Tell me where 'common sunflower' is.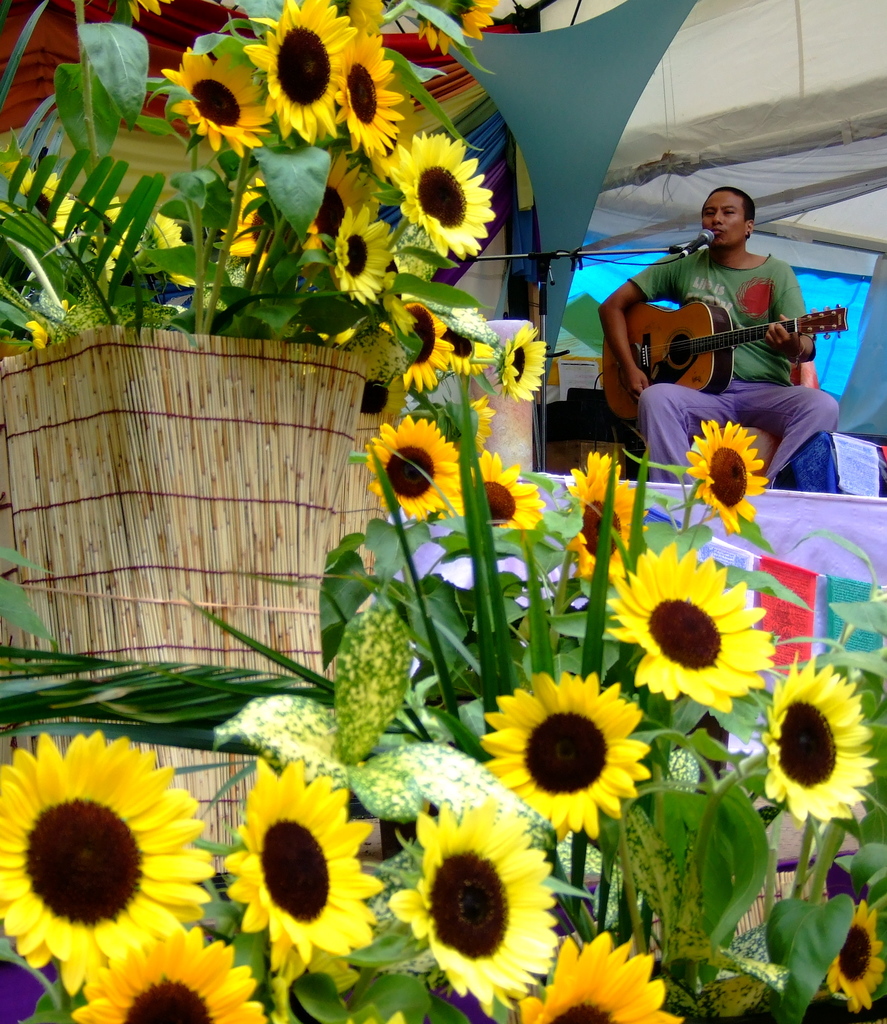
'common sunflower' is at left=0, top=727, right=216, bottom=1002.
